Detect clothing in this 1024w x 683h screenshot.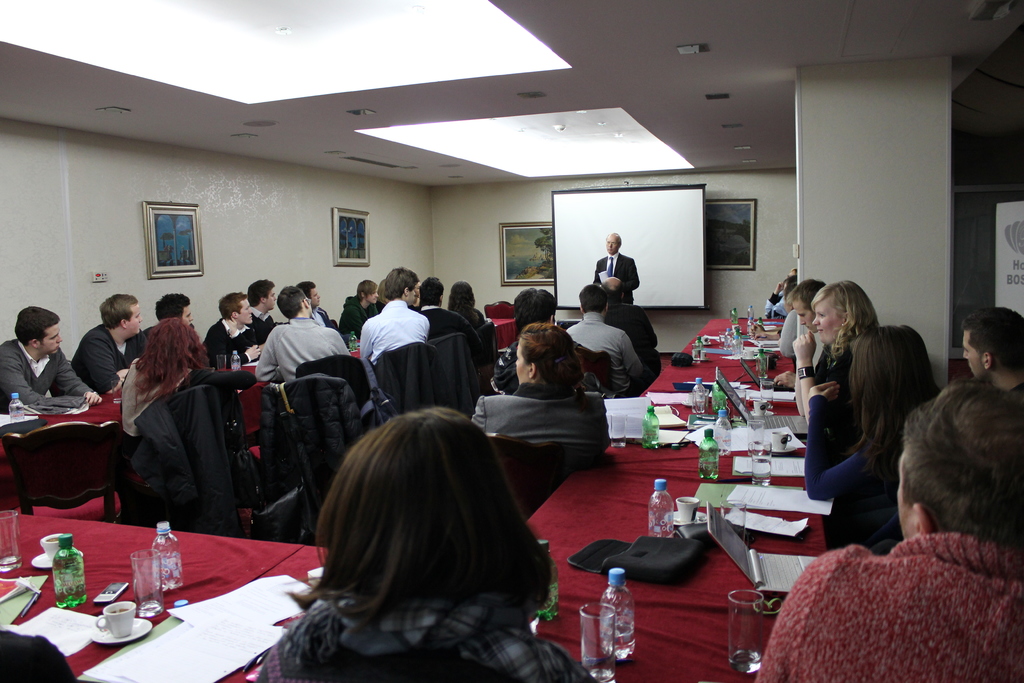
Detection: {"x1": 812, "y1": 388, "x2": 894, "y2": 555}.
